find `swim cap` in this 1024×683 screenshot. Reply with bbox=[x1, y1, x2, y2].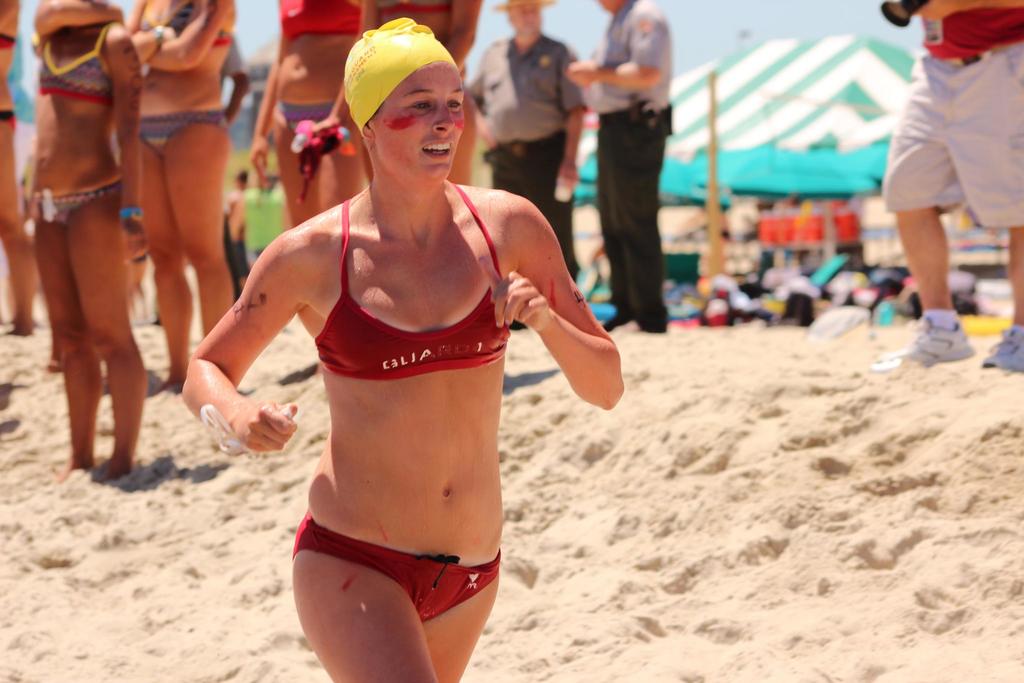
bbox=[337, 17, 456, 125].
